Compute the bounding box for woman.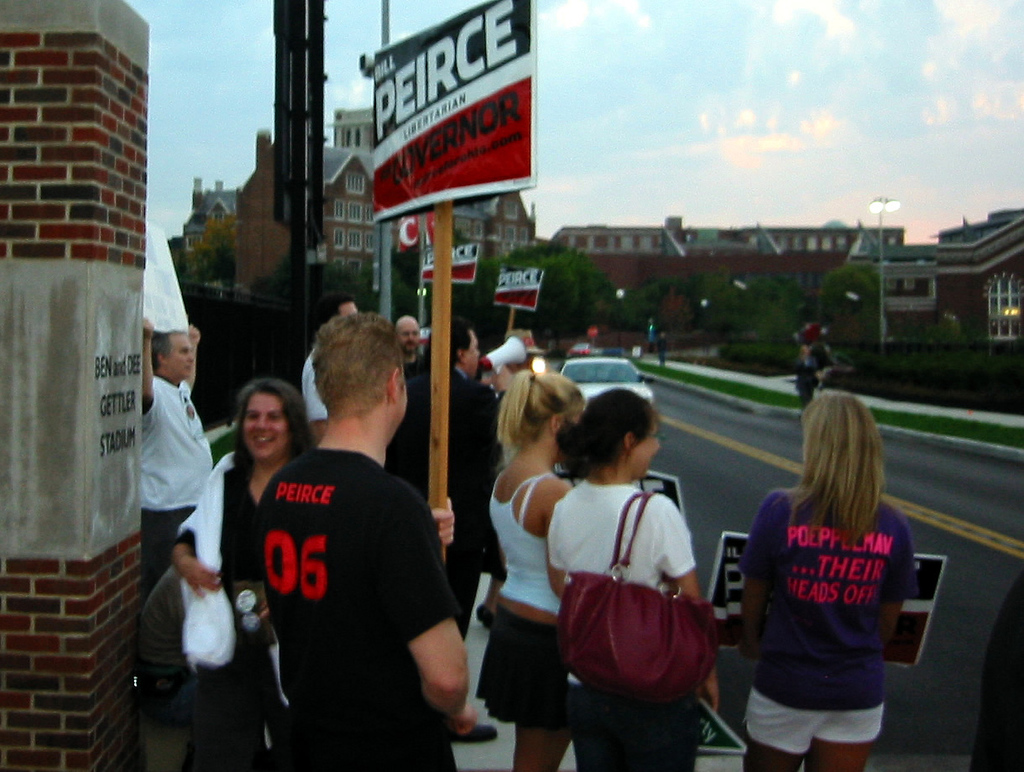
l=477, t=369, r=587, b=771.
